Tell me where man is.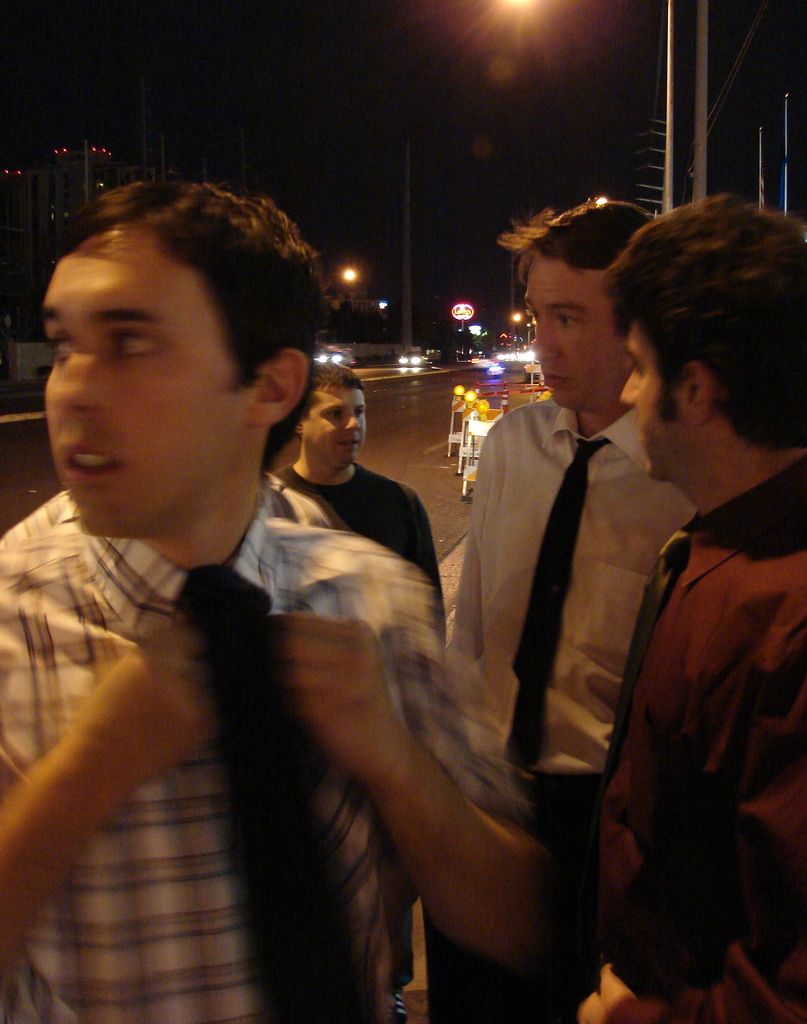
man is at (401,193,806,1017).
